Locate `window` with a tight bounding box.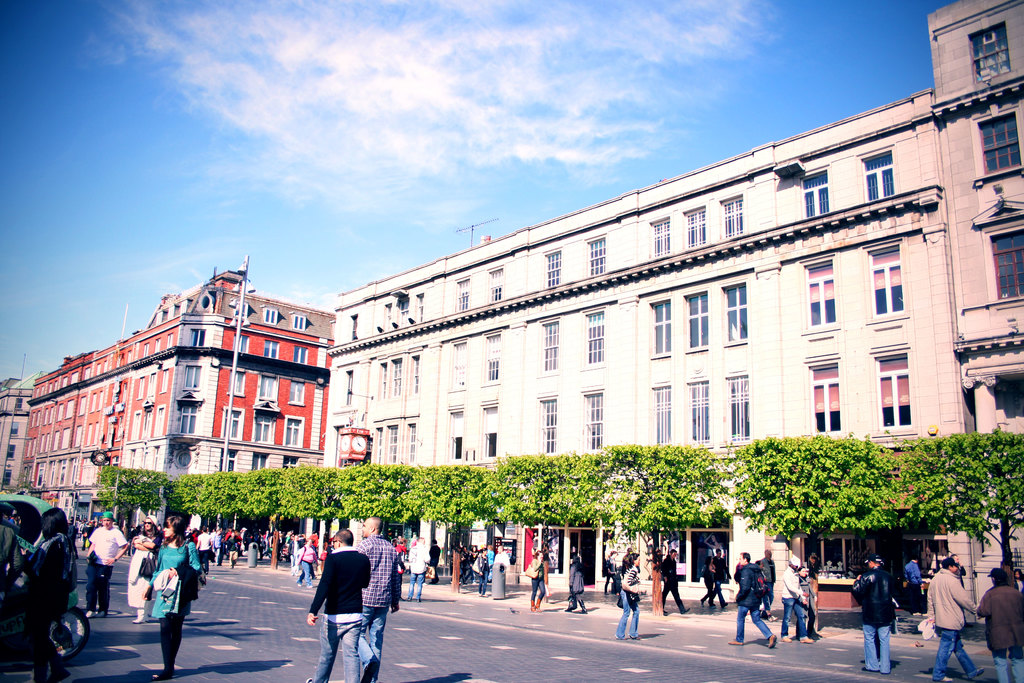
<bbox>545, 244, 563, 292</bbox>.
